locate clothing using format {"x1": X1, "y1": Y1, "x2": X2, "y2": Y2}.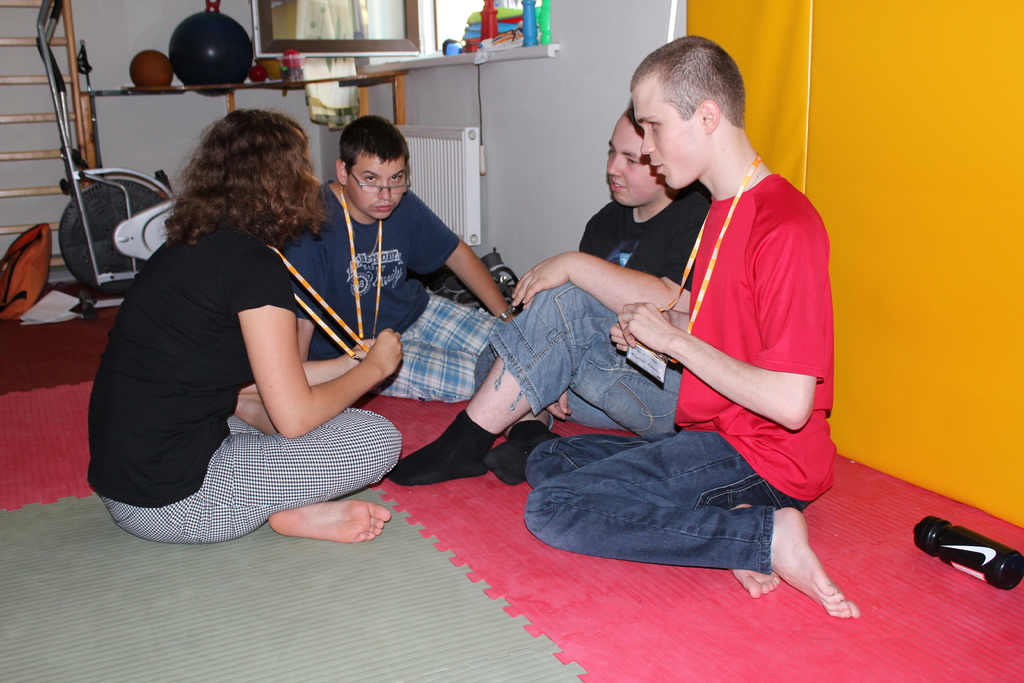
{"x1": 618, "y1": 103, "x2": 850, "y2": 563}.
